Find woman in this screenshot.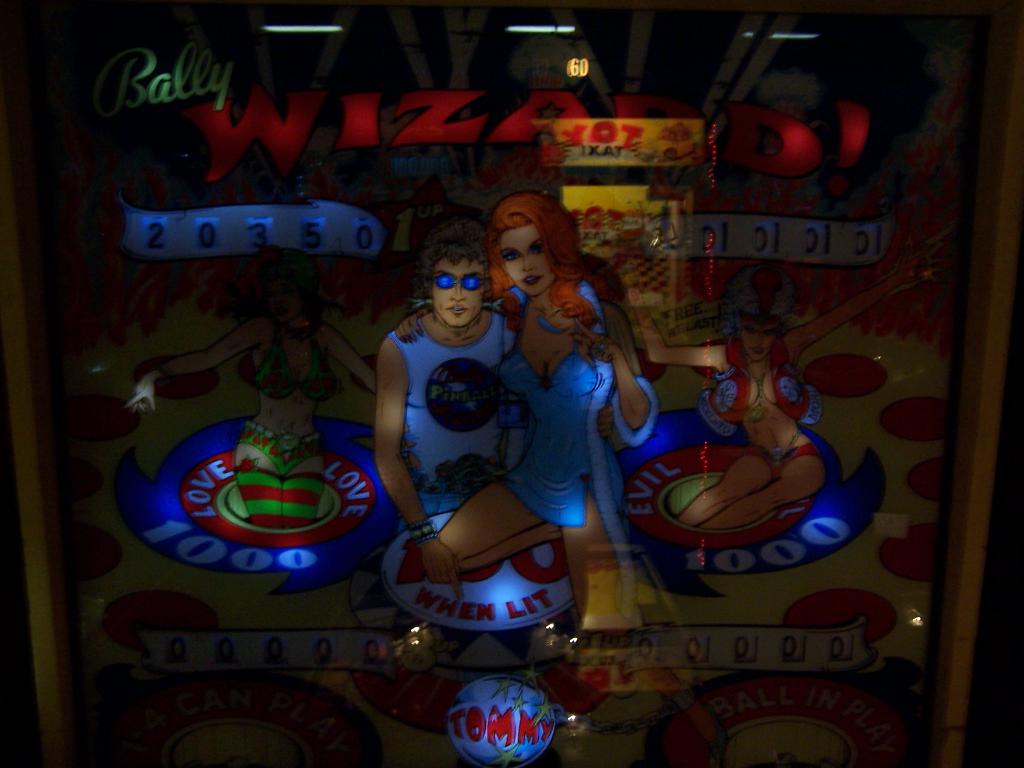
The bounding box for woman is (133, 265, 390, 547).
